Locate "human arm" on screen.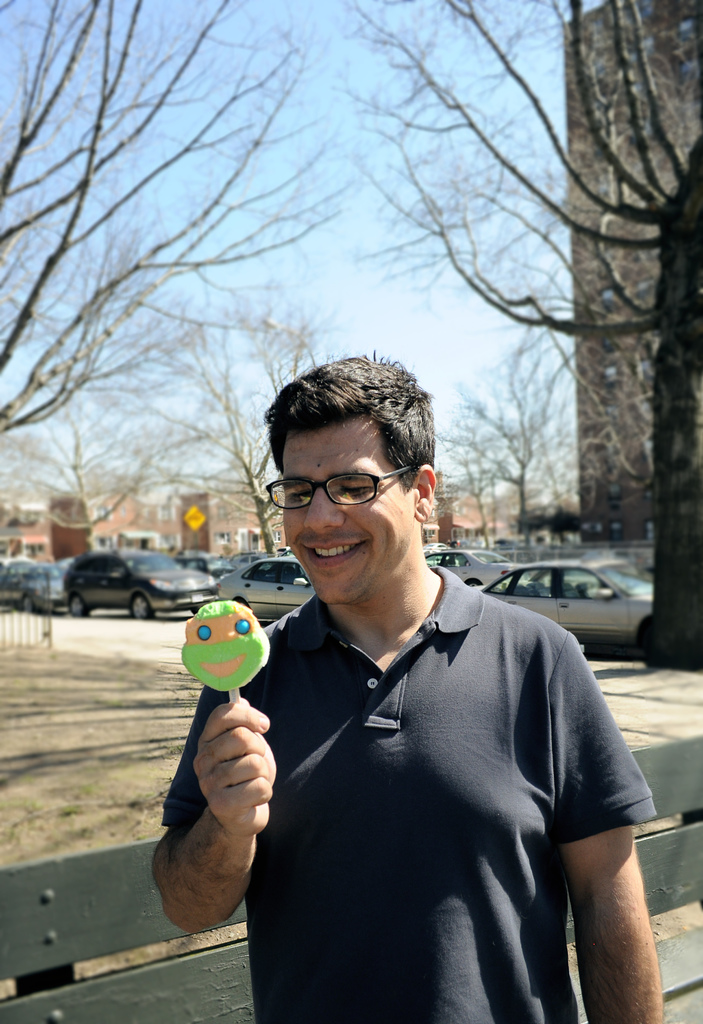
On screen at 551,615,667,1023.
